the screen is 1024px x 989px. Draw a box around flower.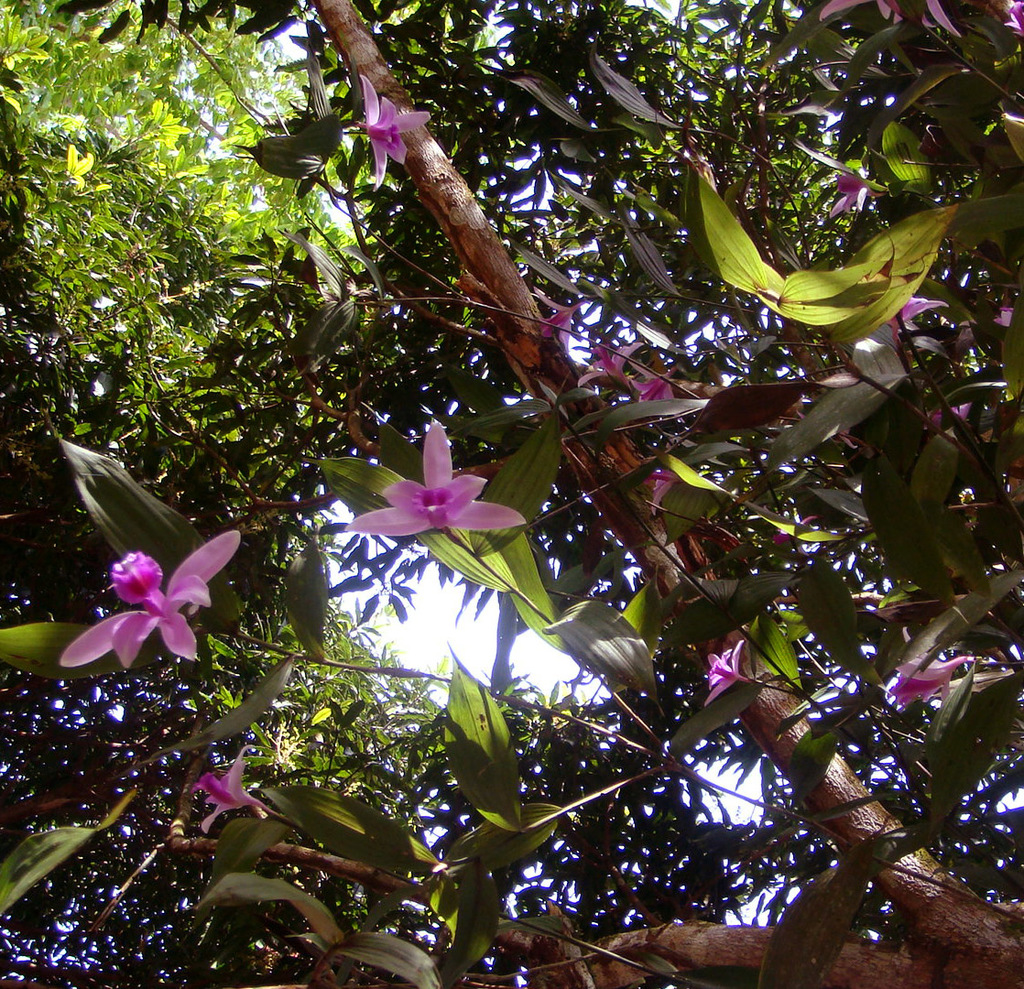
l=888, t=655, r=964, b=741.
